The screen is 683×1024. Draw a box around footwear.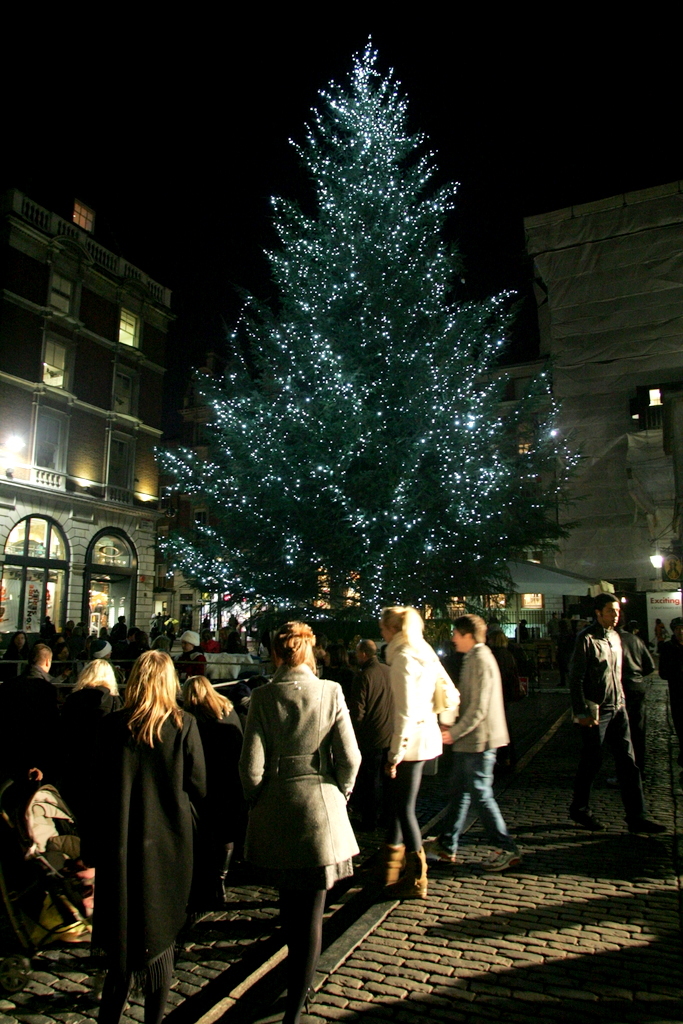
Rect(478, 849, 522, 872).
